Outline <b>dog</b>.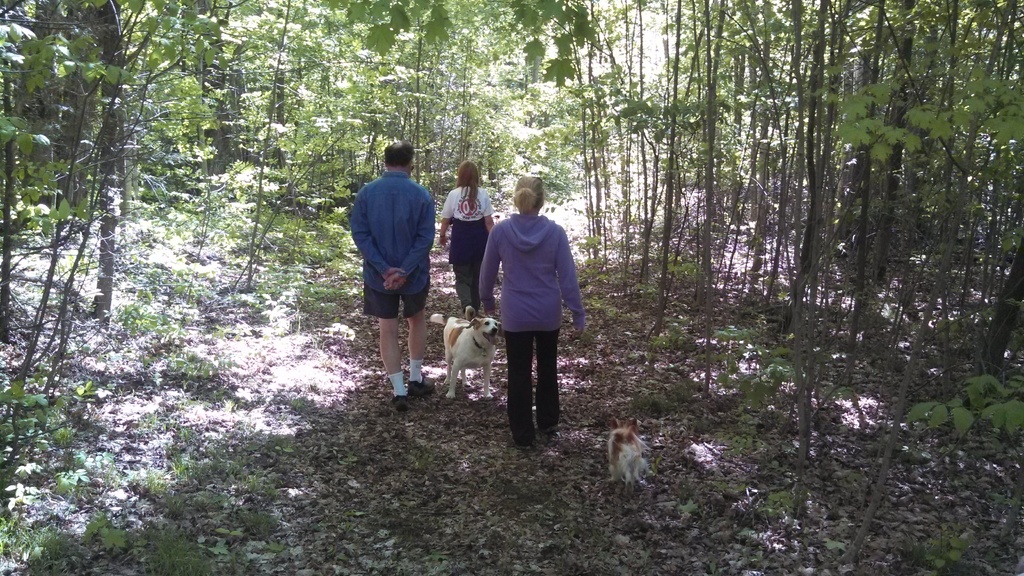
Outline: pyautogui.locateOnScreen(431, 312, 504, 402).
